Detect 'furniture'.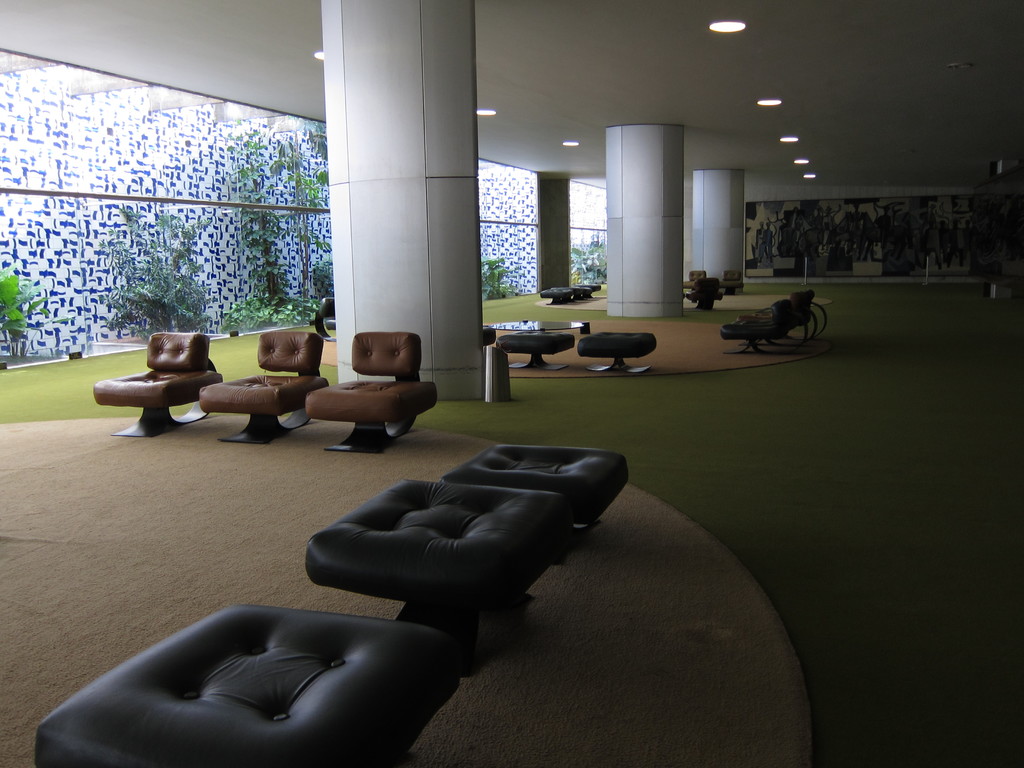
Detected at 719:270:744:295.
